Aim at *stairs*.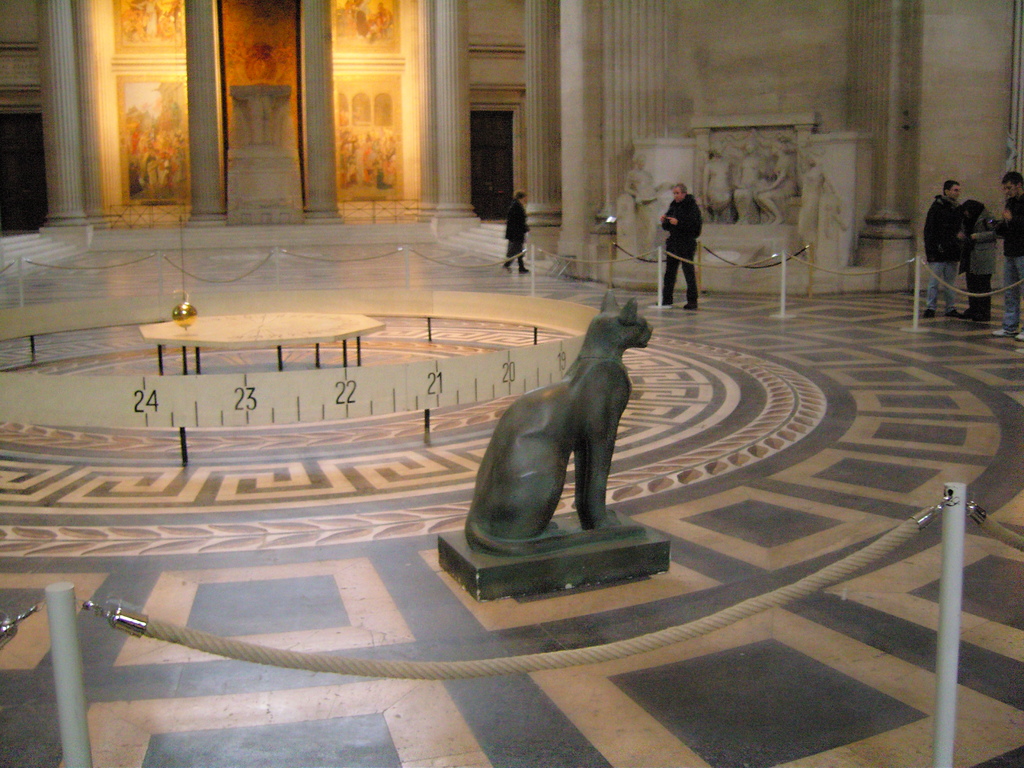
Aimed at <region>438, 219, 520, 256</region>.
